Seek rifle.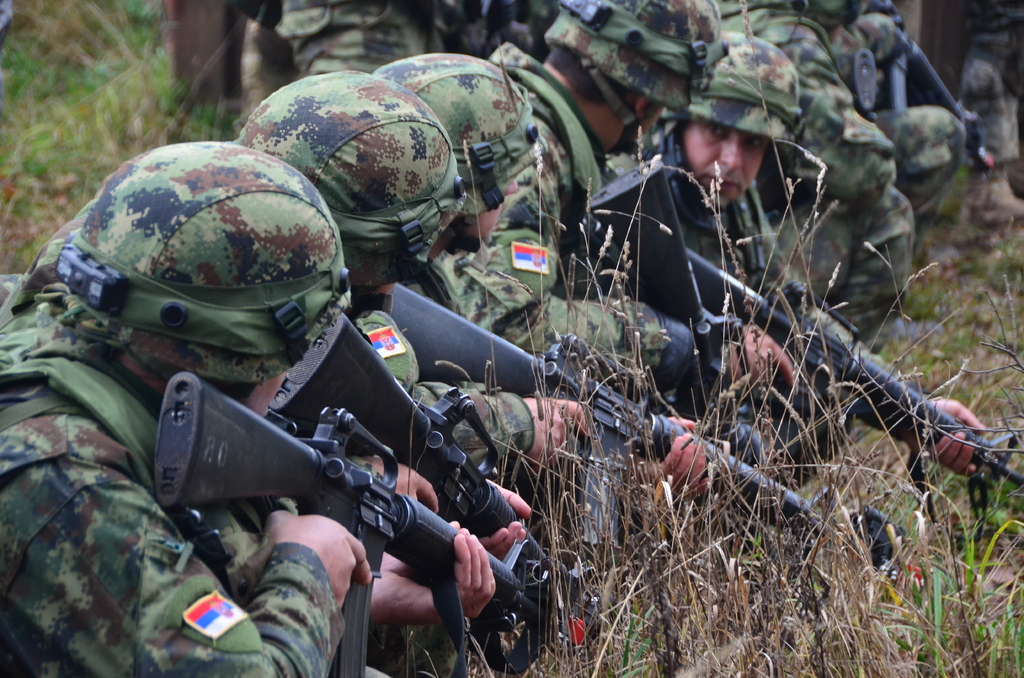
(left=378, top=275, right=932, bottom=576).
